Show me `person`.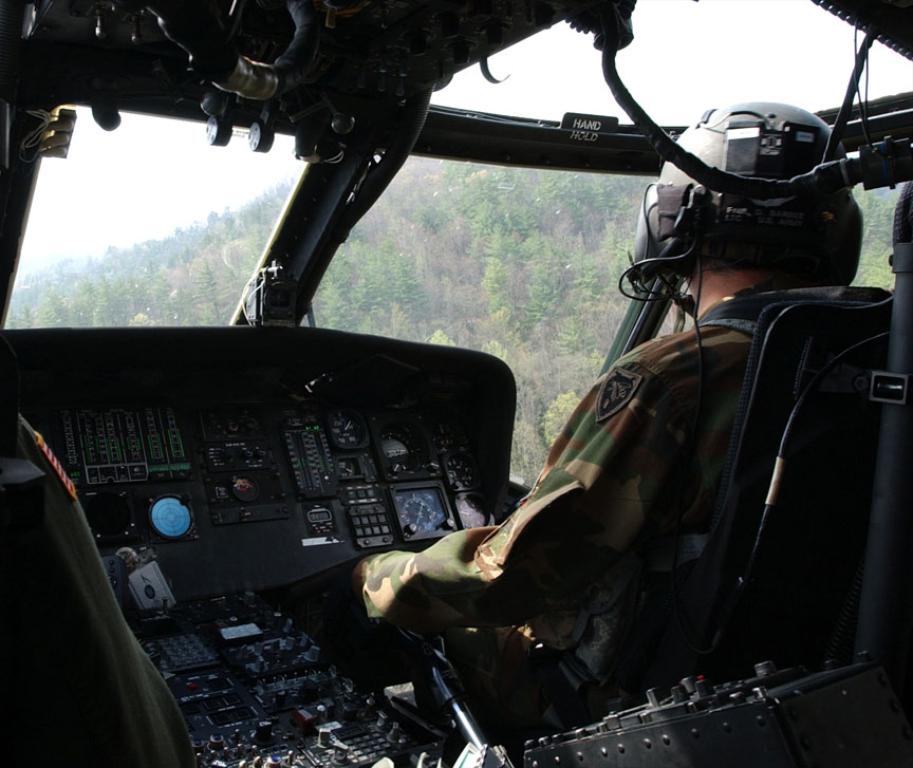
`person` is here: {"left": 331, "top": 107, "right": 875, "bottom": 734}.
